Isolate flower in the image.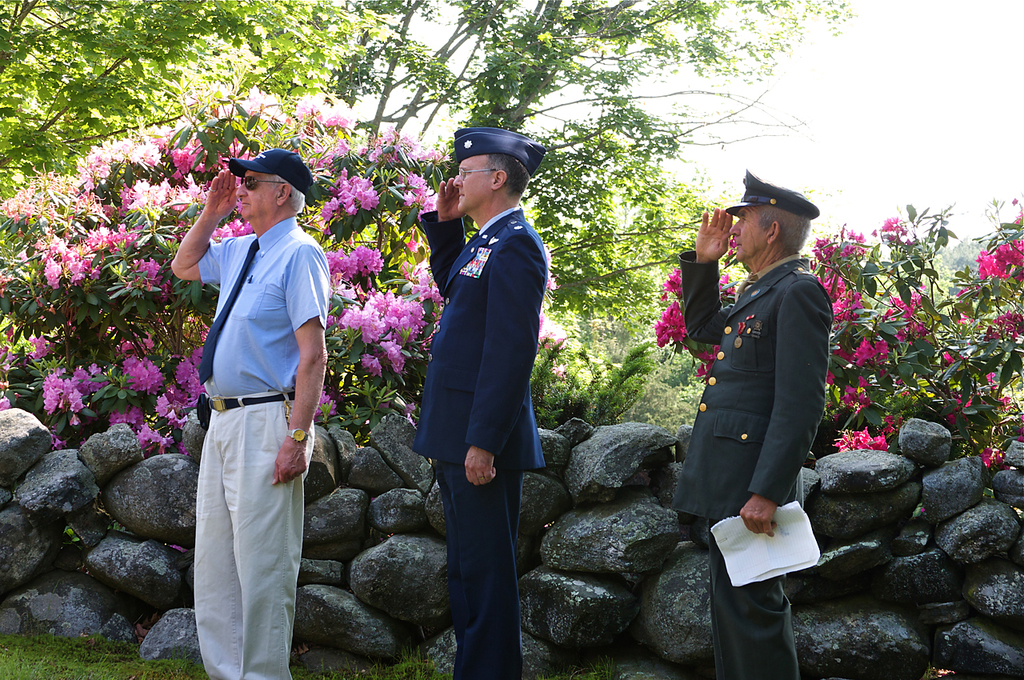
Isolated region: box=[694, 346, 718, 380].
